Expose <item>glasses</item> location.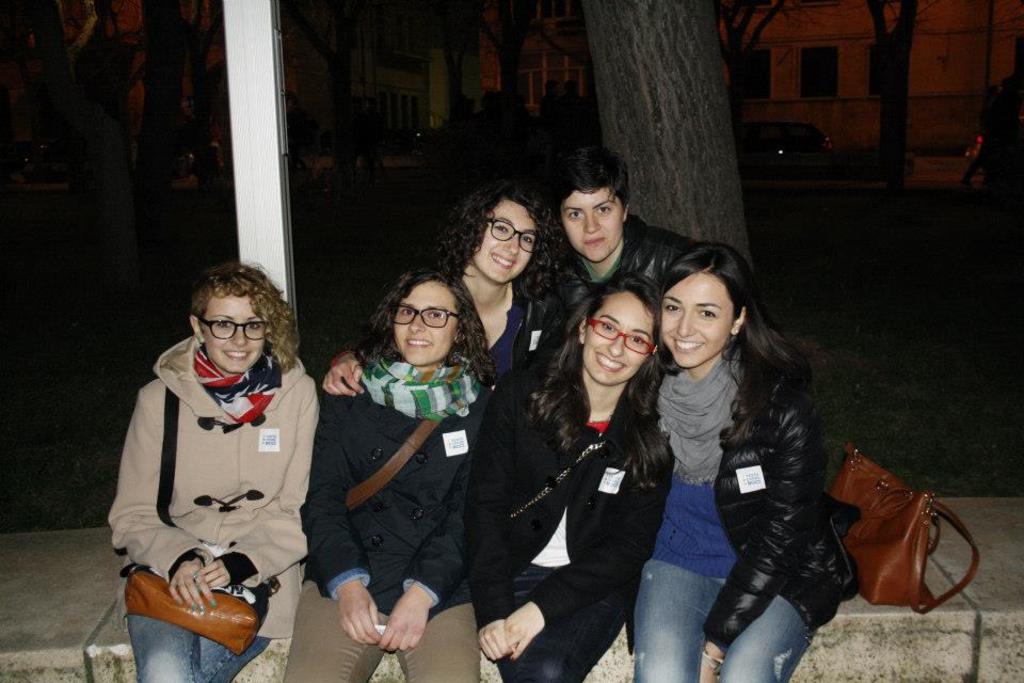
Exposed at bbox=[387, 297, 466, 331].
